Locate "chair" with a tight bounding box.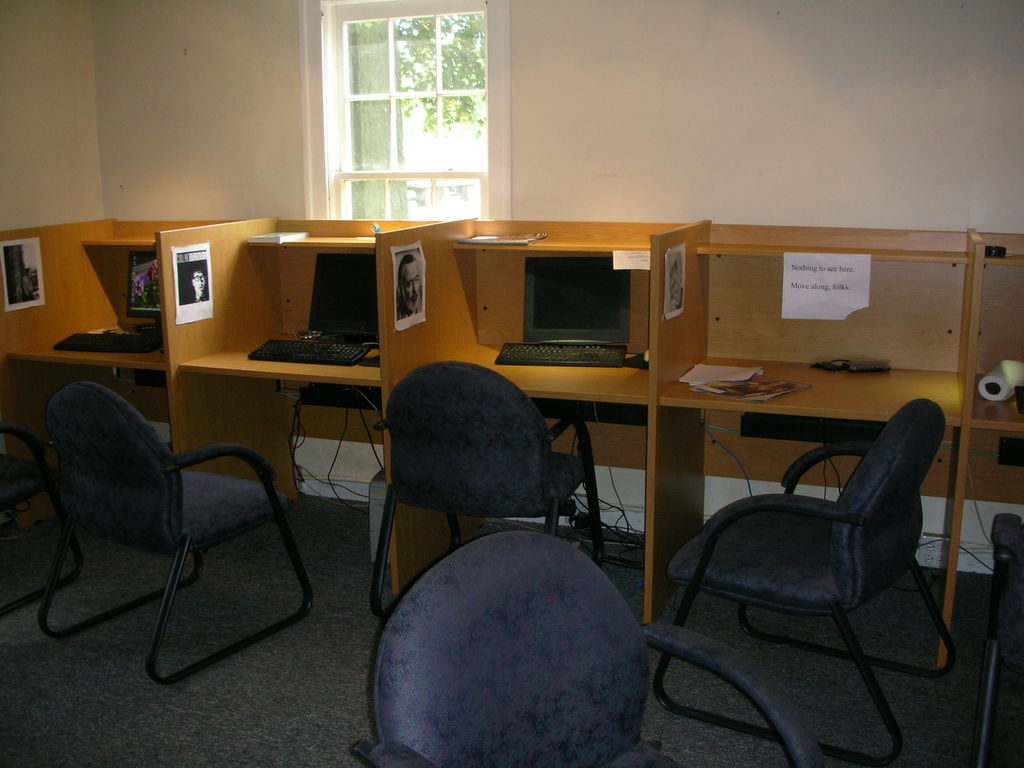
0:419:84:623.
